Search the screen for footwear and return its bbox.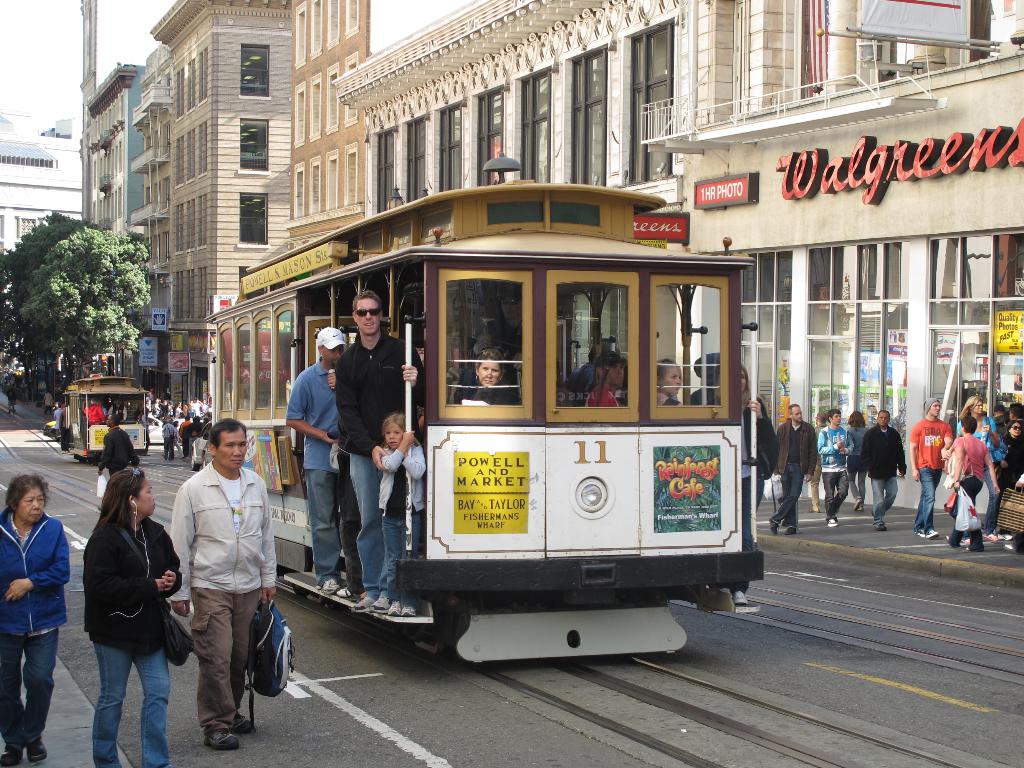
Found: [x1=958, y1=537, x2=973, y2=550].
